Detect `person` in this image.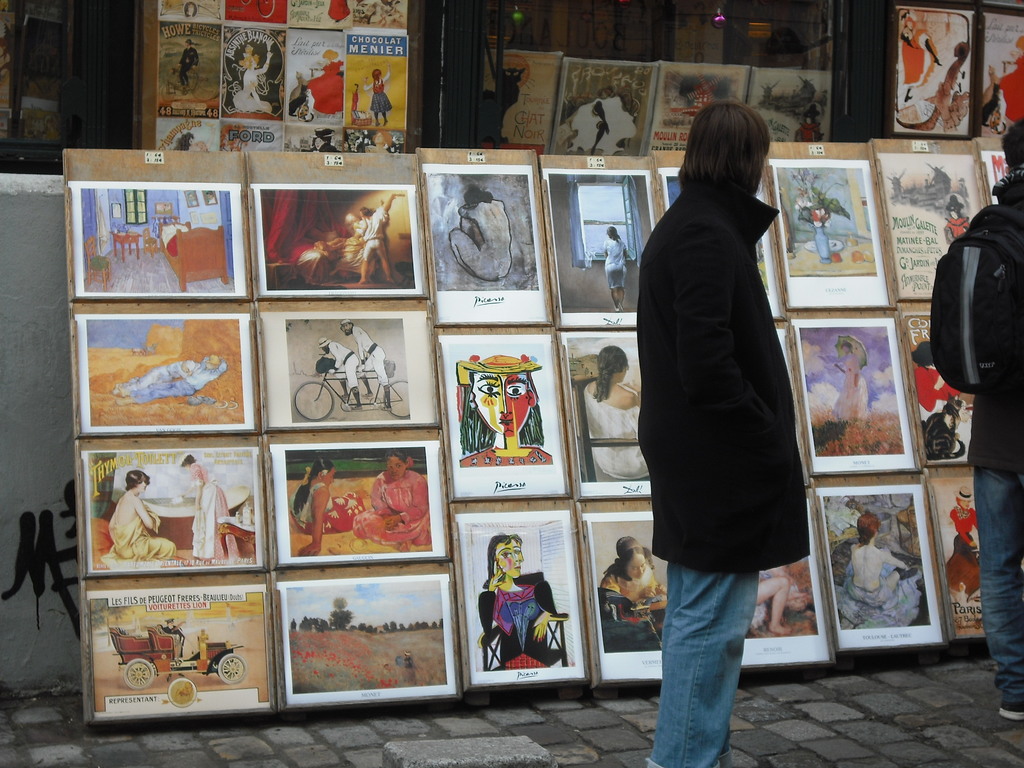
Detection: [482,531,559,666].
